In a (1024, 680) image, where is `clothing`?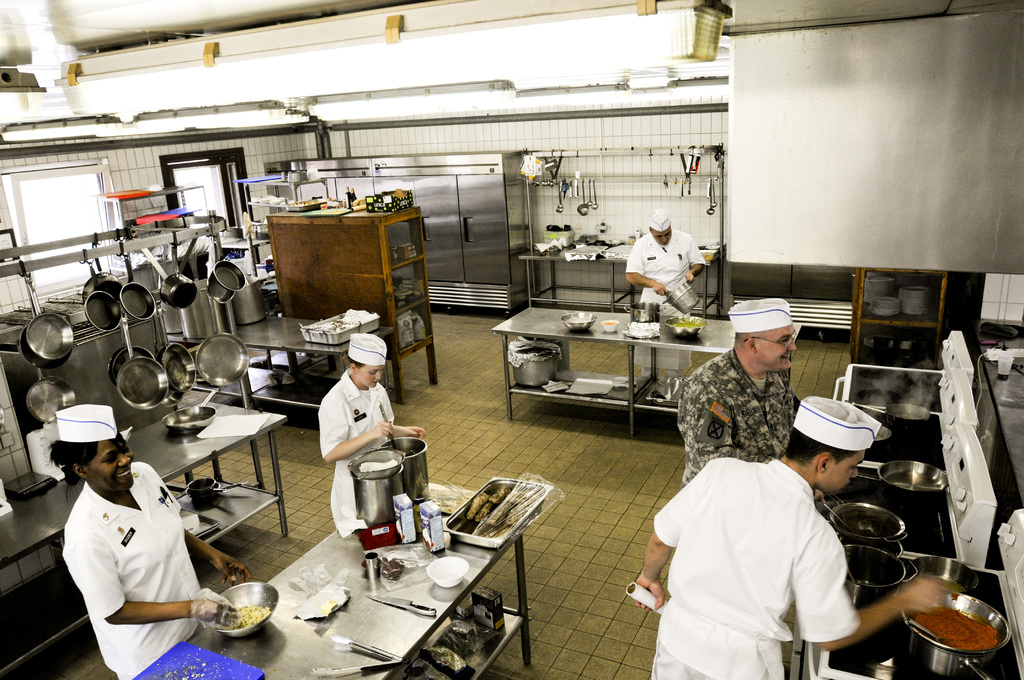
652/429/890/664.
